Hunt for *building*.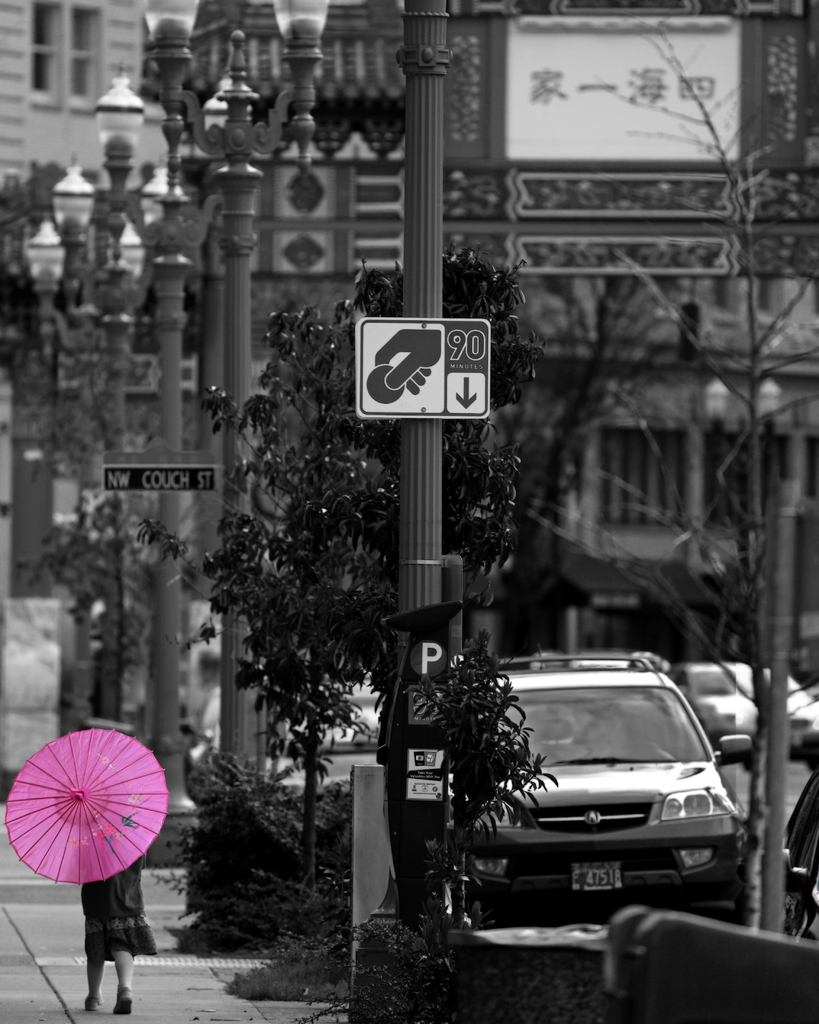
Hunted down at 184, 0, 818, 664.
